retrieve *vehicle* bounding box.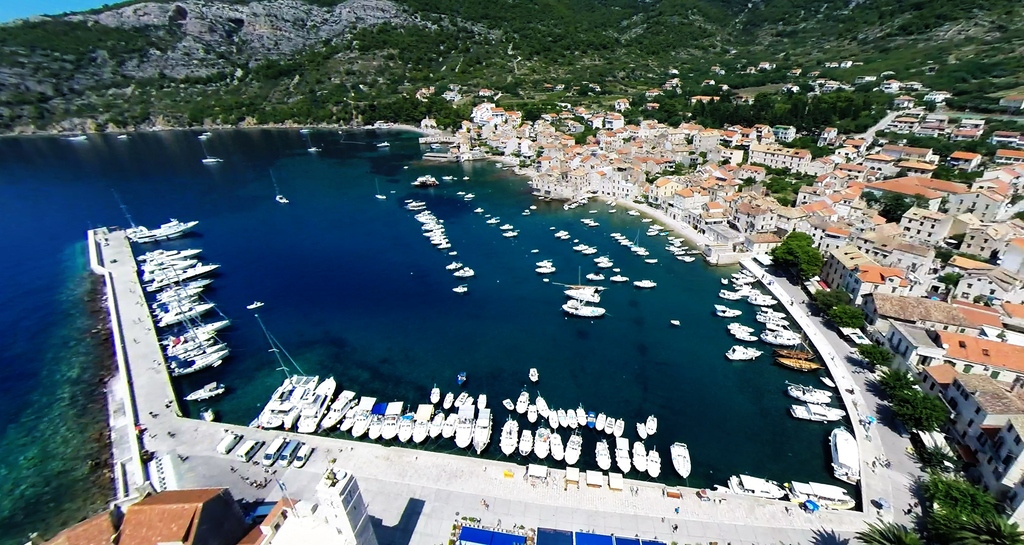
Bounding box: (left=586, top=219, right=592, bottom=224).
